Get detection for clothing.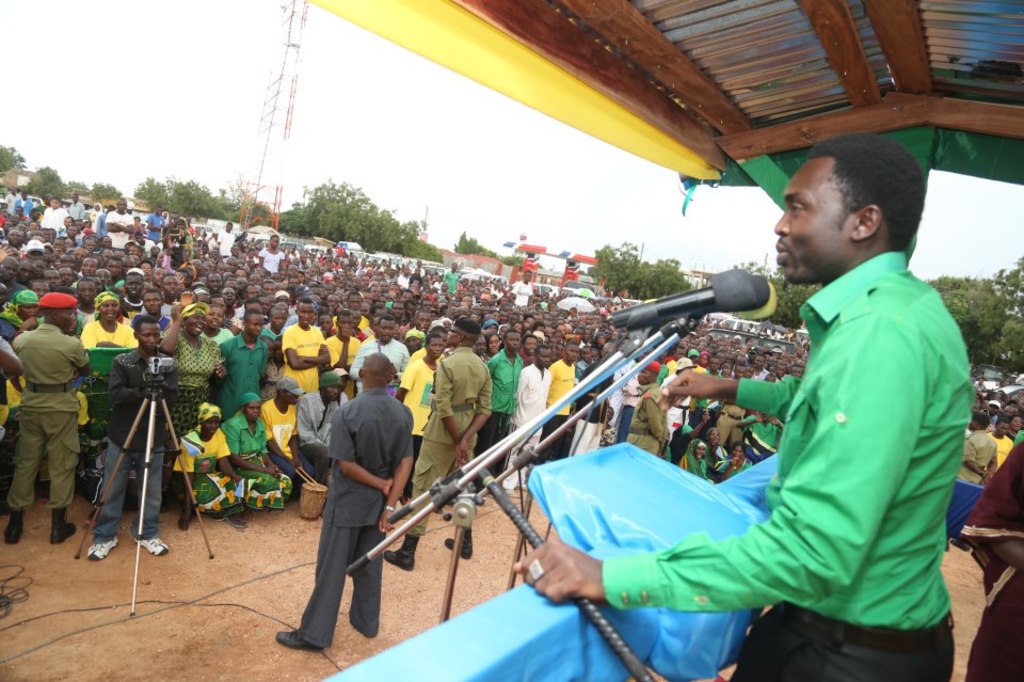
Detection: bbox=(146, 212, 163, 250).
